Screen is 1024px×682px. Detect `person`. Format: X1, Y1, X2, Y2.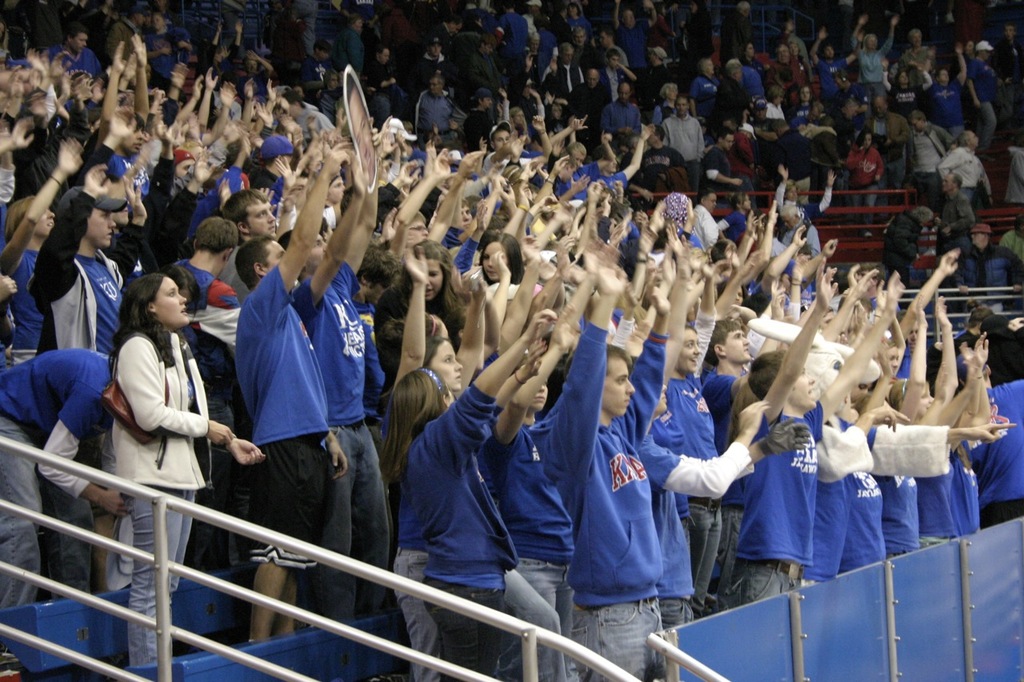
966, 41, 1002, 162.
